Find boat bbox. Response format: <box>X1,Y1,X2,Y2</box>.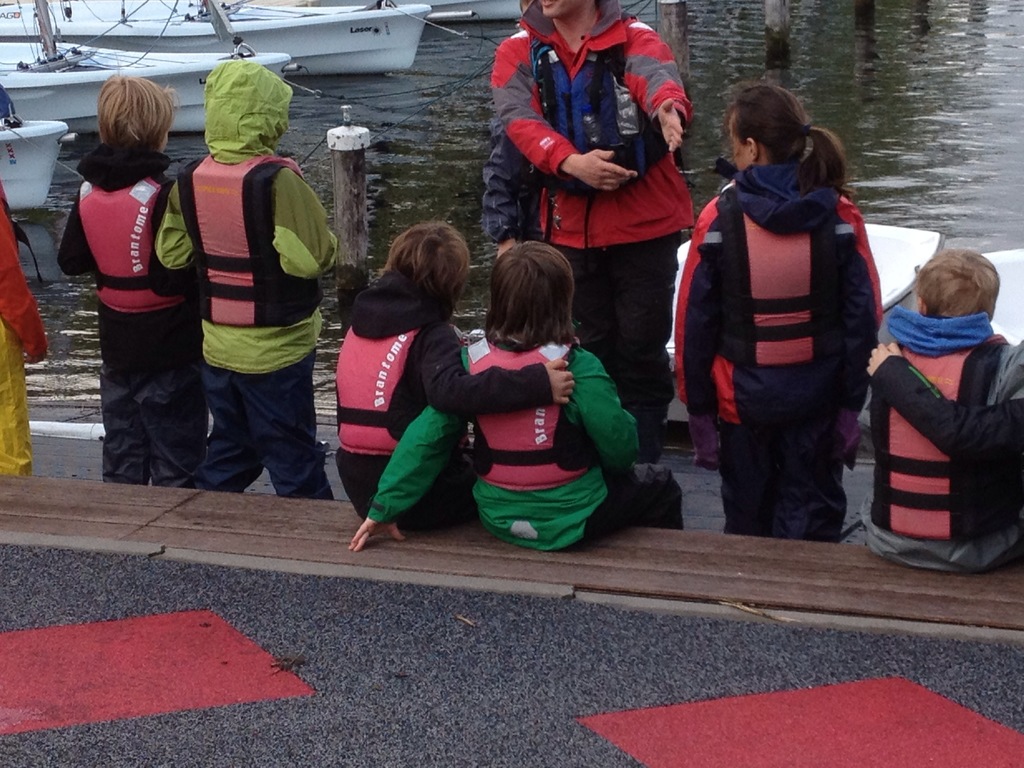
<box>0,0,301,134</box>.
